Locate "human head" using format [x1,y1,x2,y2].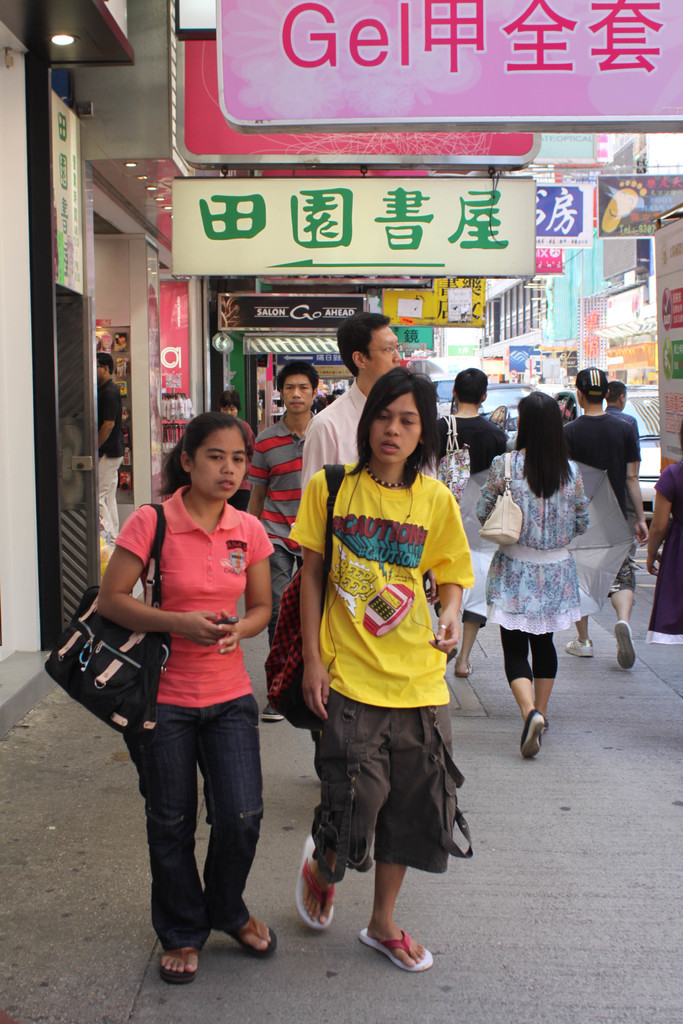
[217,392,242,420].
